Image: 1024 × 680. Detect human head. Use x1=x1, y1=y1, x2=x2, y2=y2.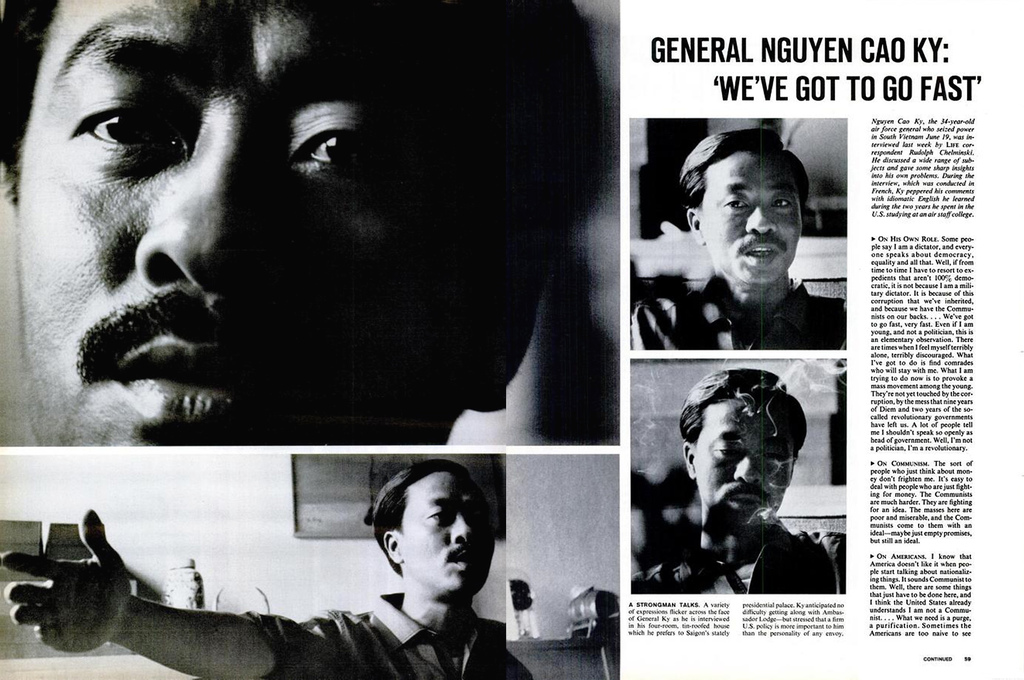
x1=682, y1=369, x2=808, y2=521.
